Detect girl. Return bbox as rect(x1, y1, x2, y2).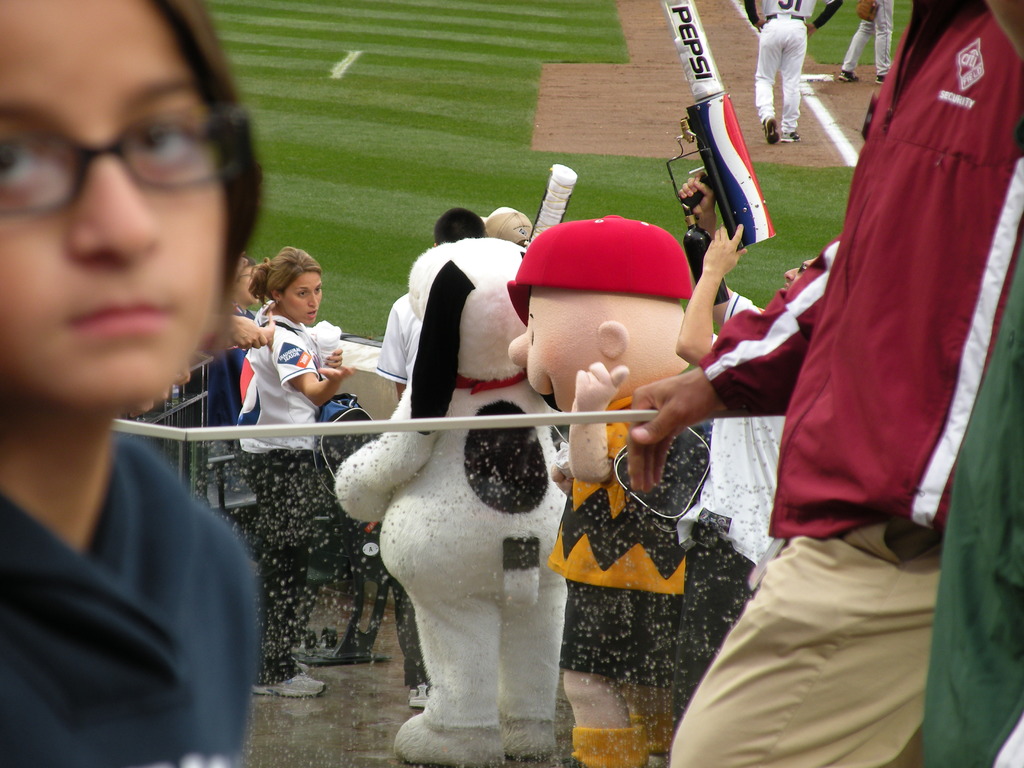
rect(244, 248, 355, 447).
